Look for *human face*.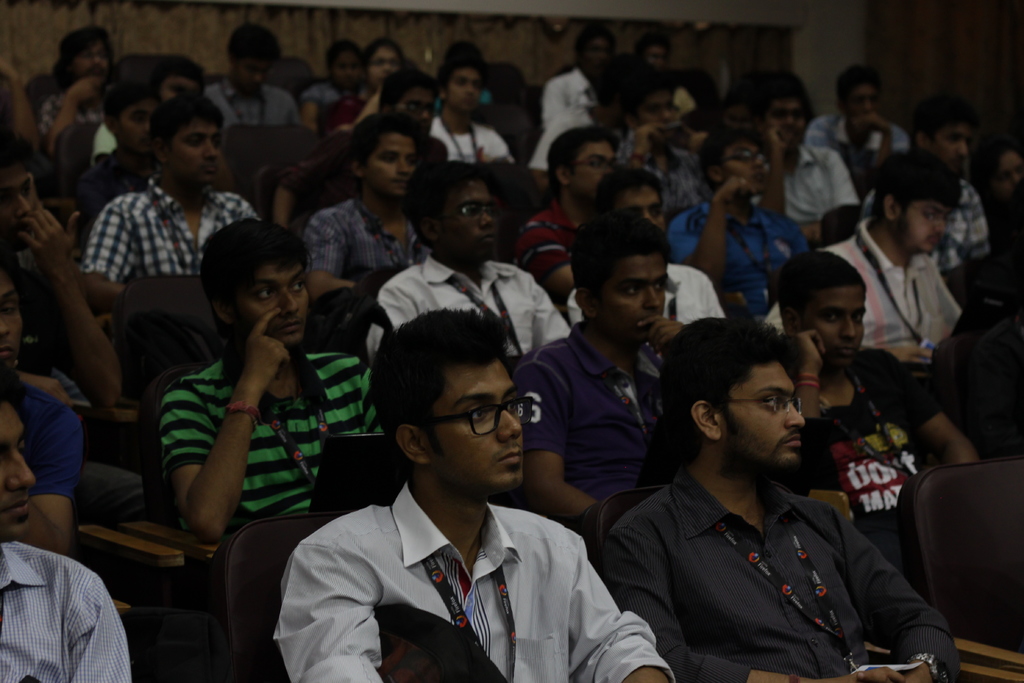
Found: {"x1": 363, "y1": 131, "x2": 415, "y2": 201}.
